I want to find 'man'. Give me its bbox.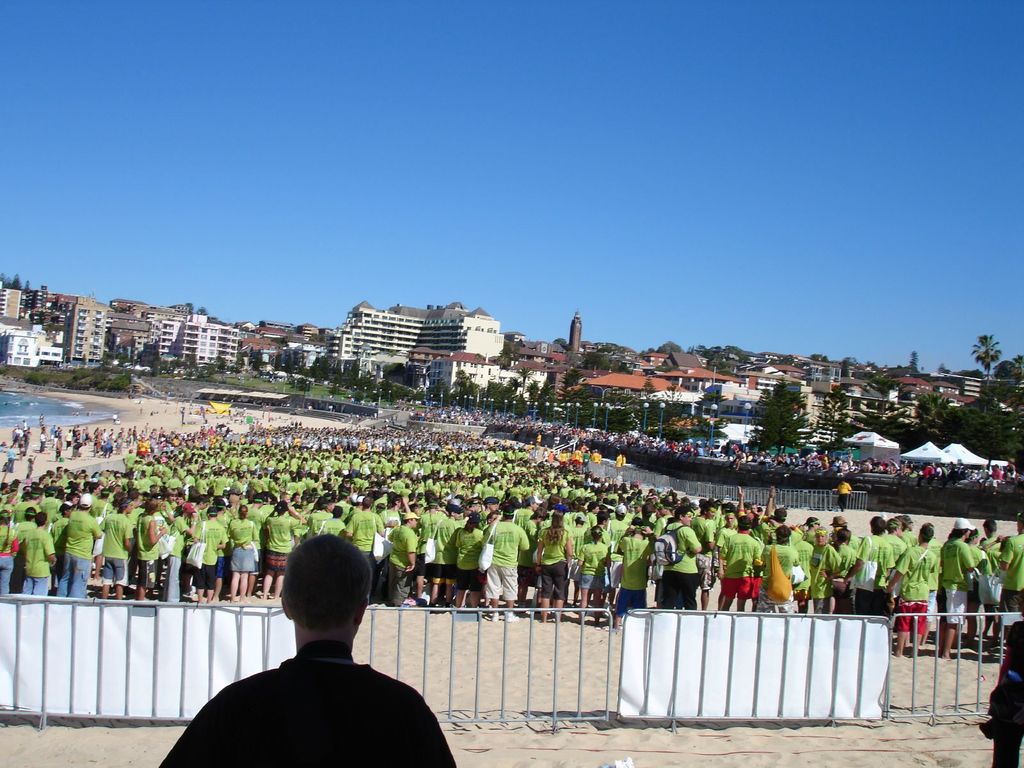
(175,554,456,764).
